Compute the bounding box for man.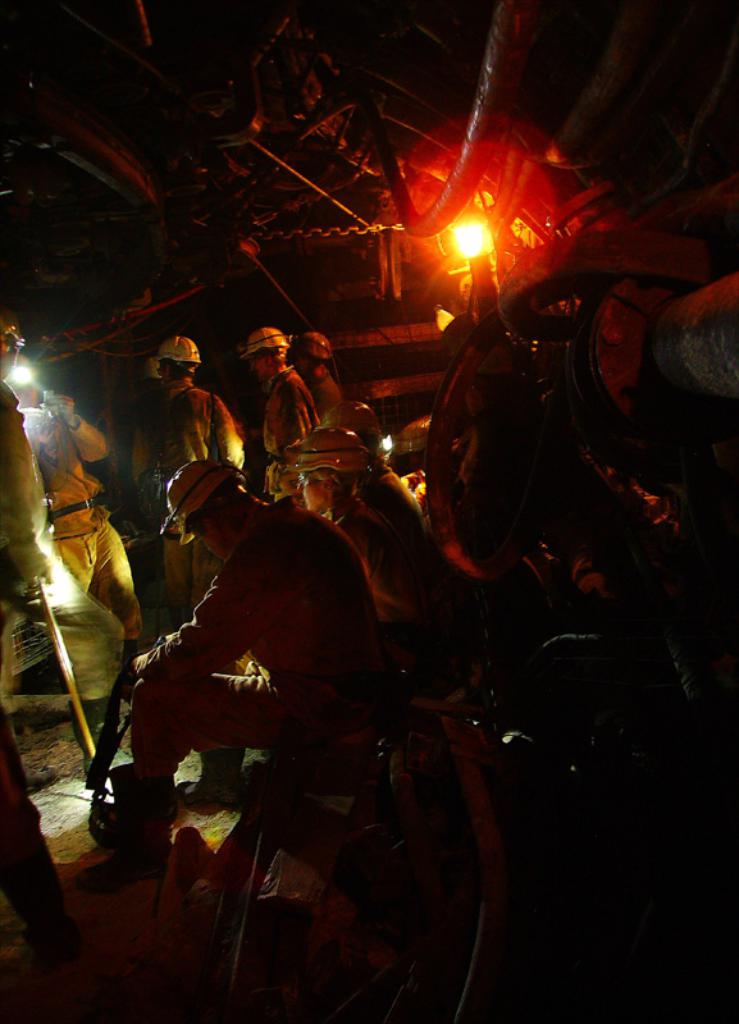
box=[127, 332, 247, 622].
